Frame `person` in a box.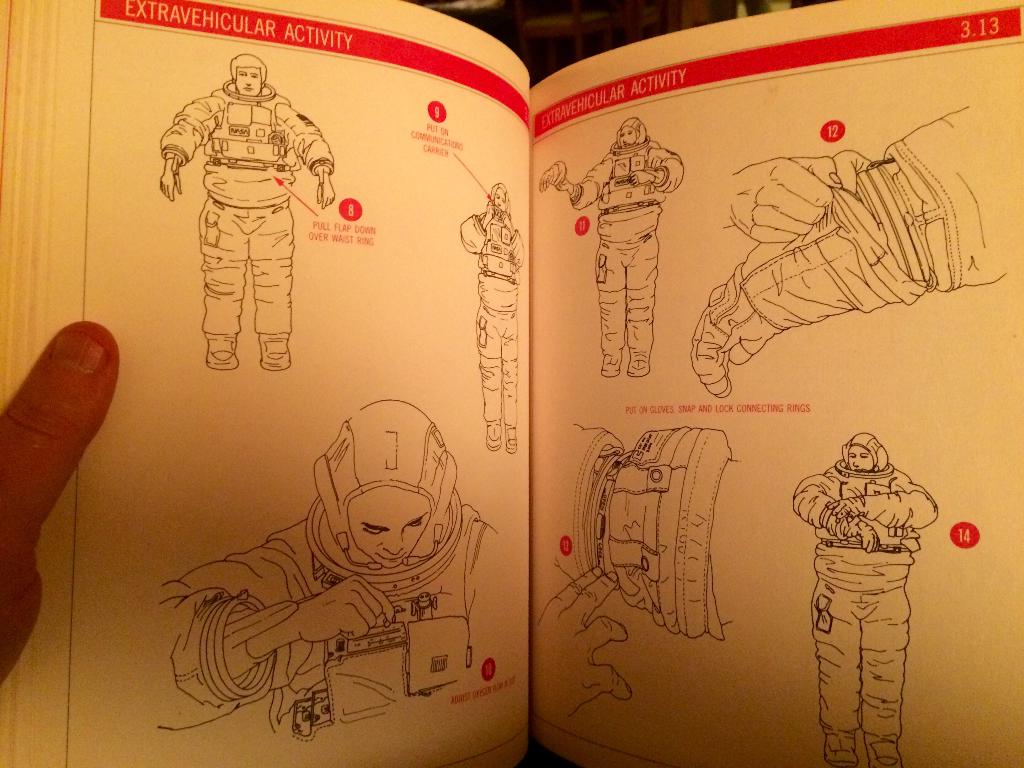
(x1=0, y1=315, x2=121, y2=688).
